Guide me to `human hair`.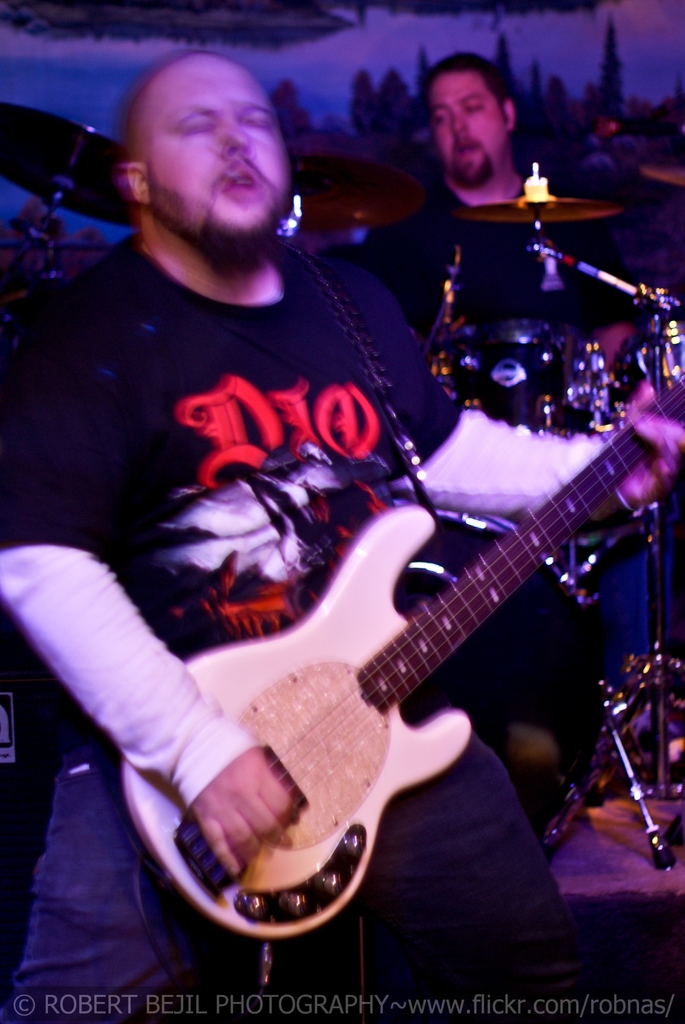
Guidance: (424, 49, 524, 148).
